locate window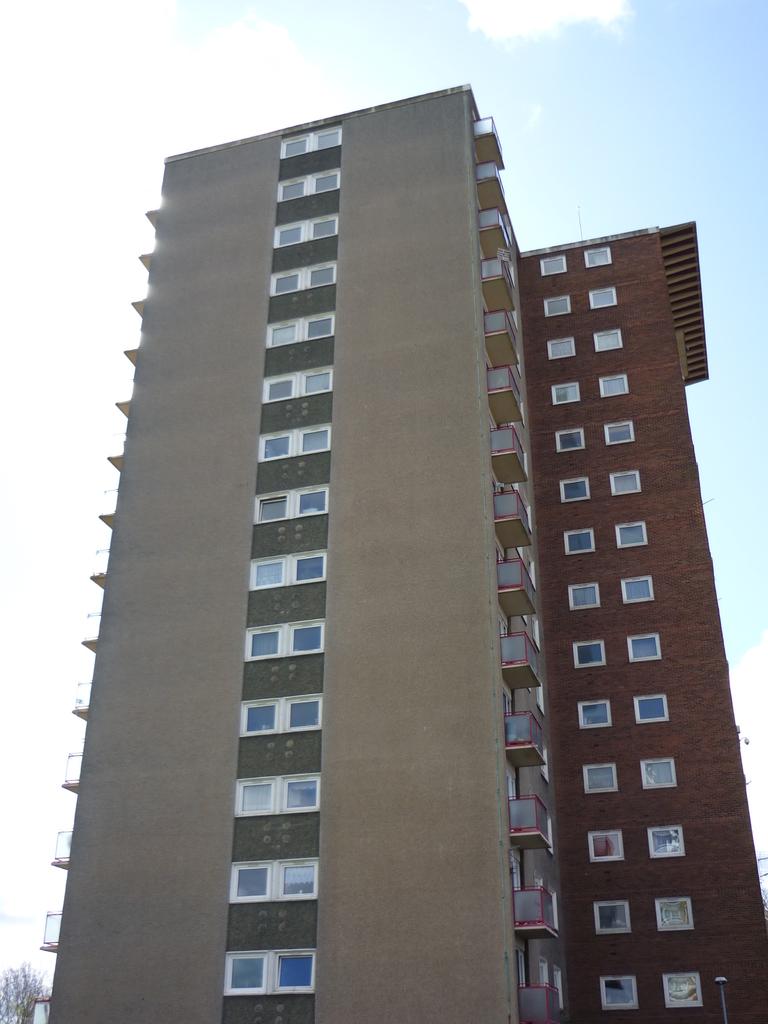
[536, 250, 573, 280]
